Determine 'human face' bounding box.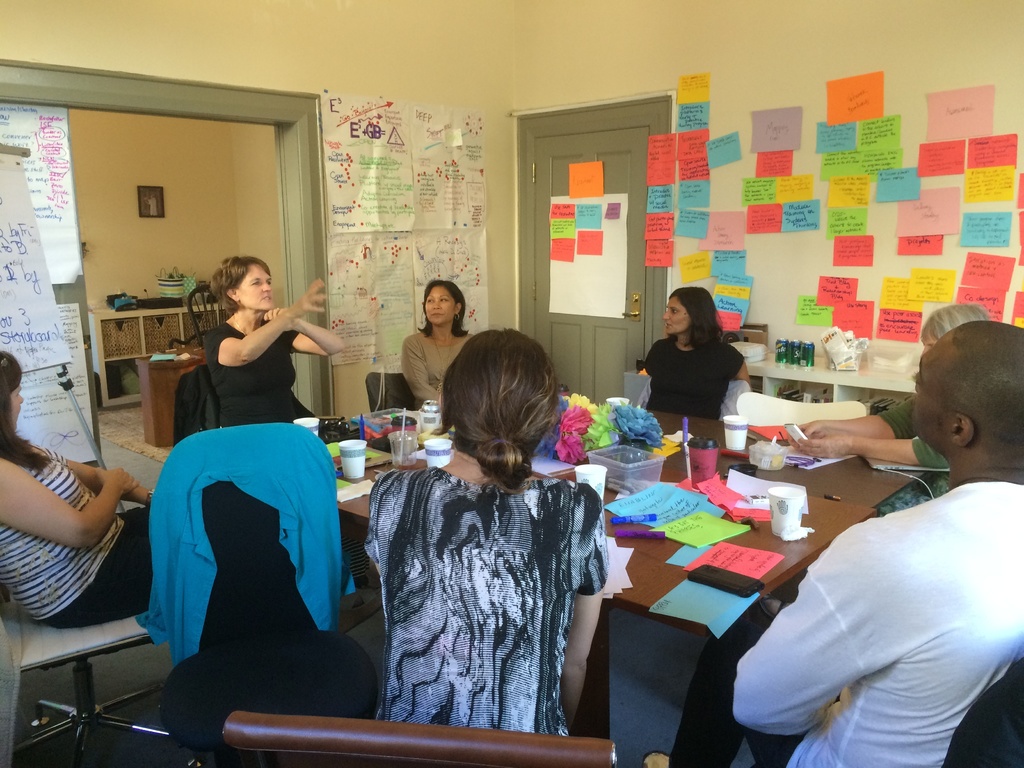
Determined: bbox=[426, 284, 455, 323].
